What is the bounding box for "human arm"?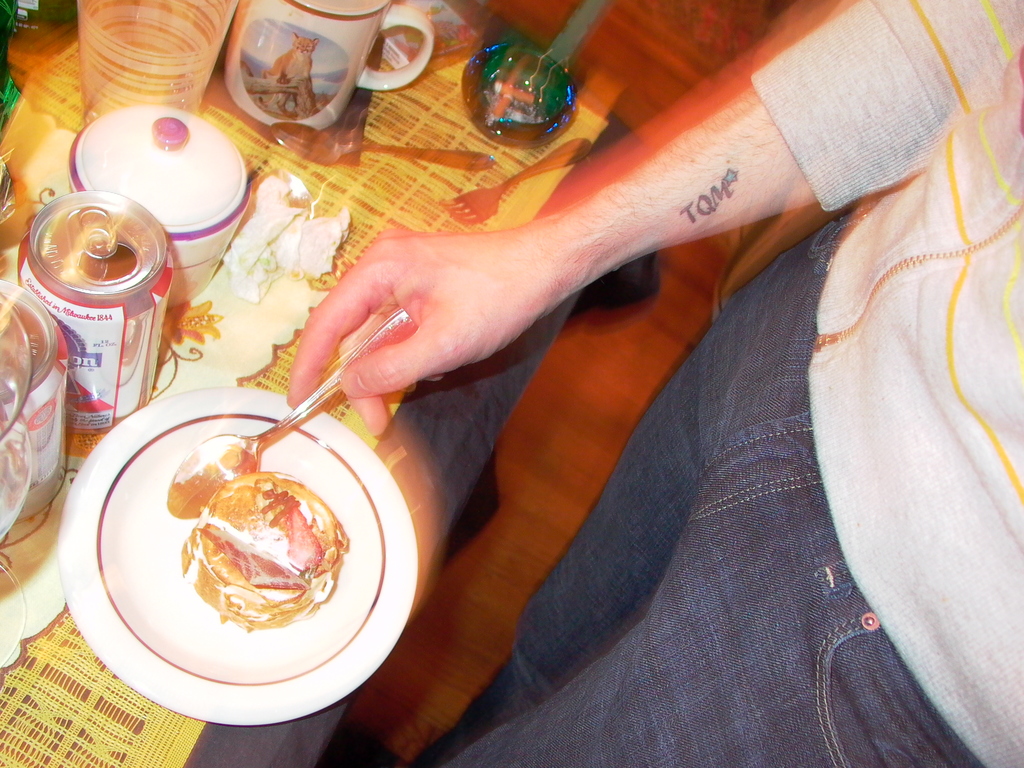
(318, 55, 883, 404).
